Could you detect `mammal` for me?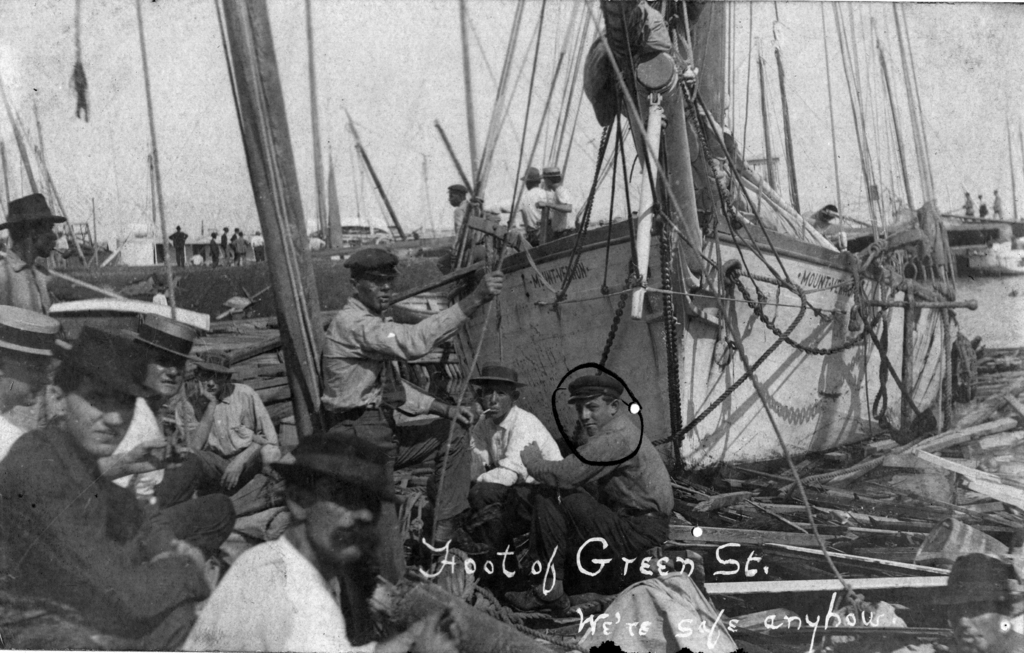
Detection result: locate(4, 326, 205, 625).
